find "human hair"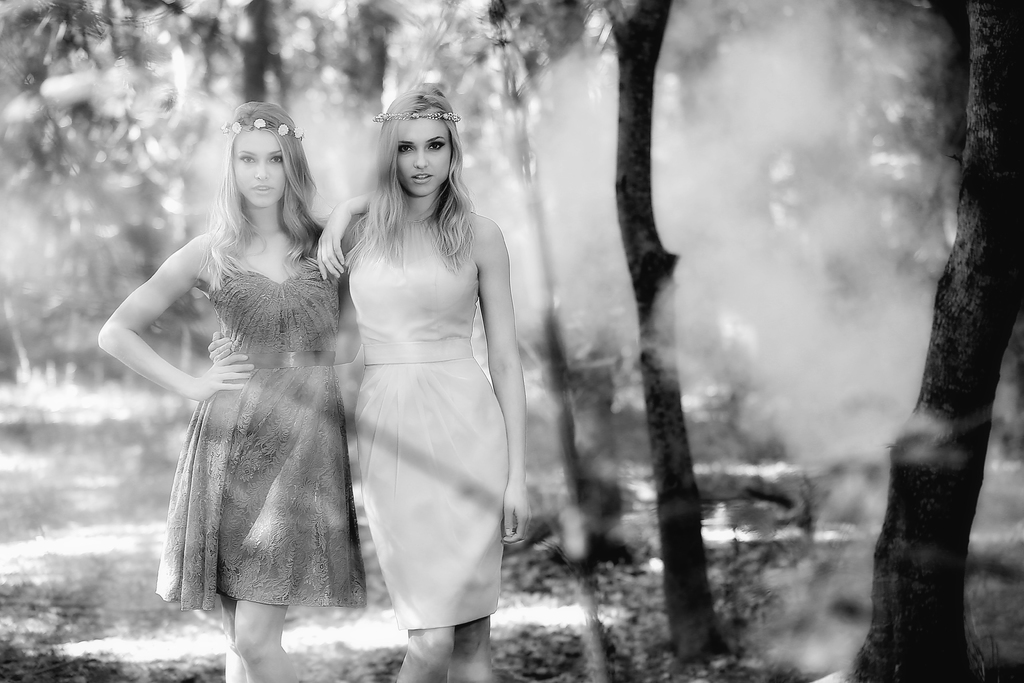
(369, 86, 475, 265)
